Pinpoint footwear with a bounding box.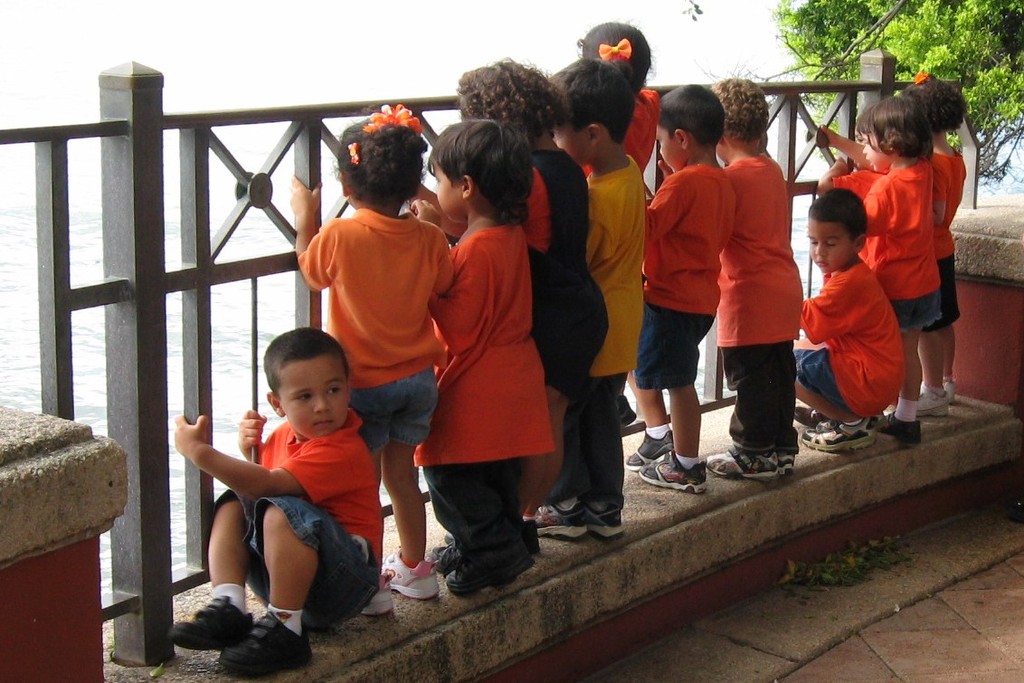
rect(217, 612, 311, 682).
